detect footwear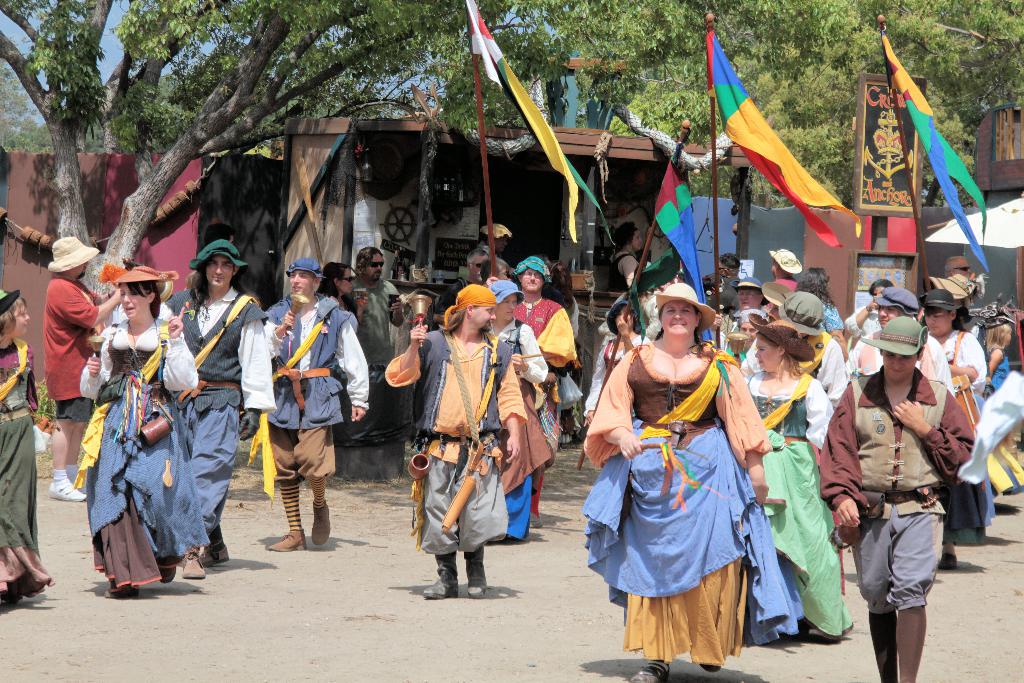
<region>200, 546, 228, 566</region>
